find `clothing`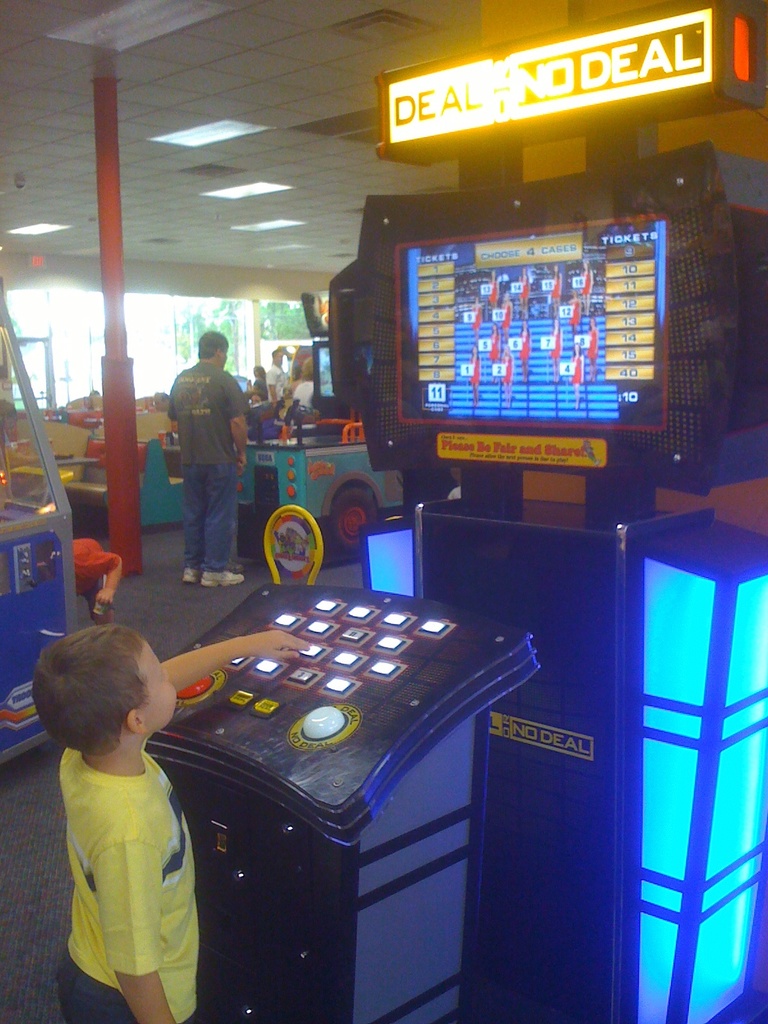
49:705:211:1000
